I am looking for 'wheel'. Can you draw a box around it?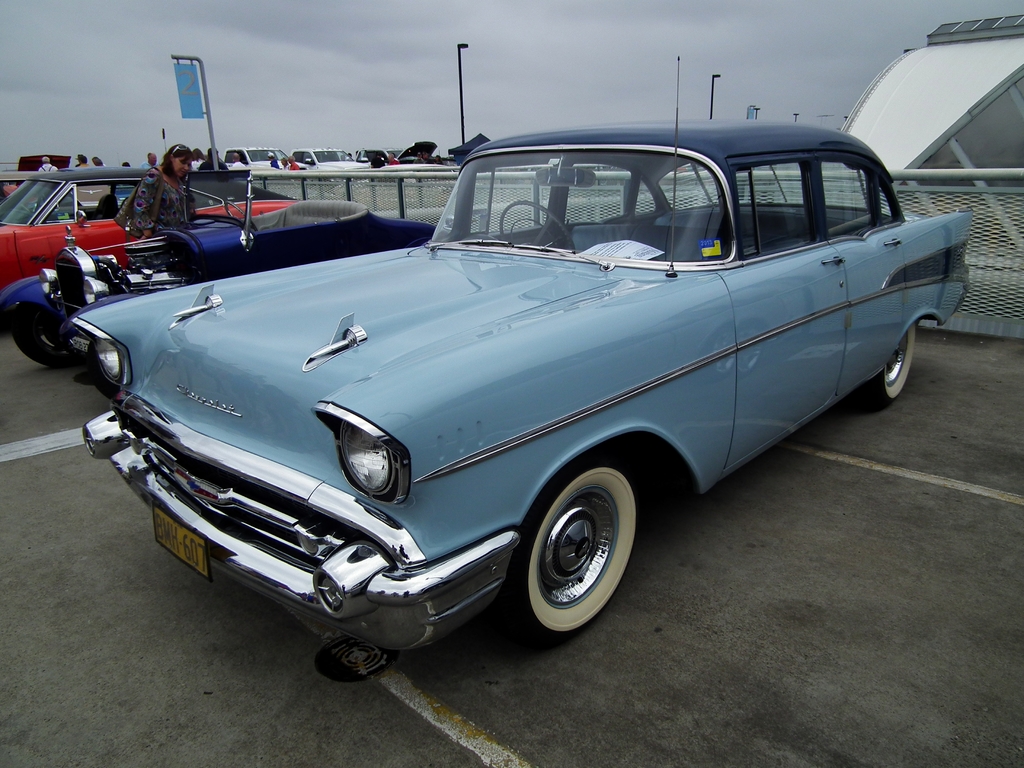
Sure, the bounding box is box=[501, 461, 647, 651].
